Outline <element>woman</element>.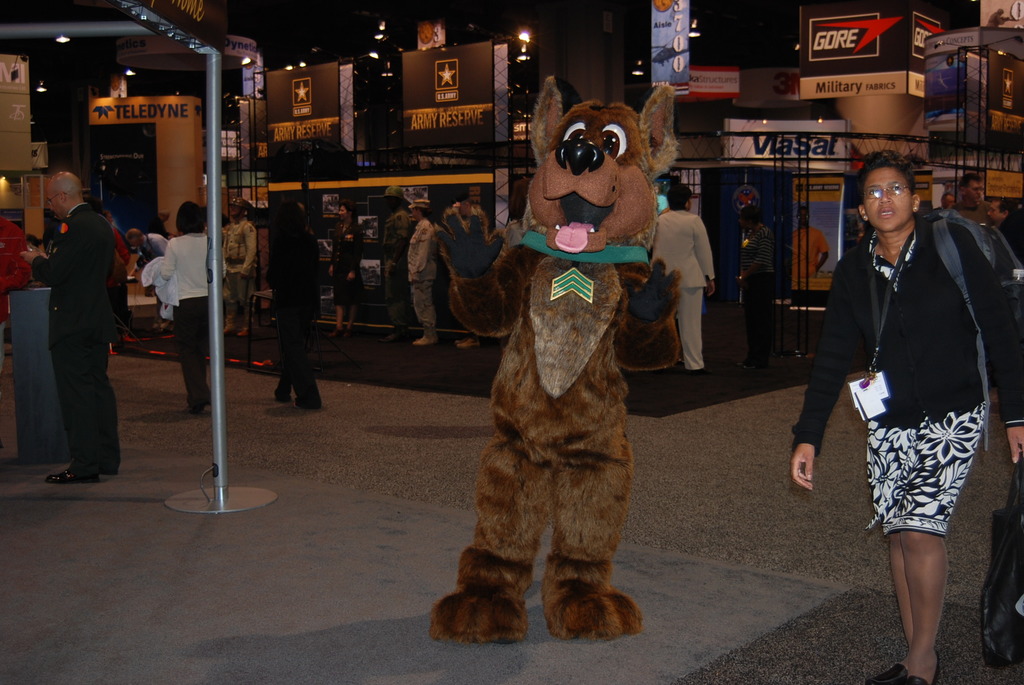
Outline: l=149, t=200, r=228, b=413.
